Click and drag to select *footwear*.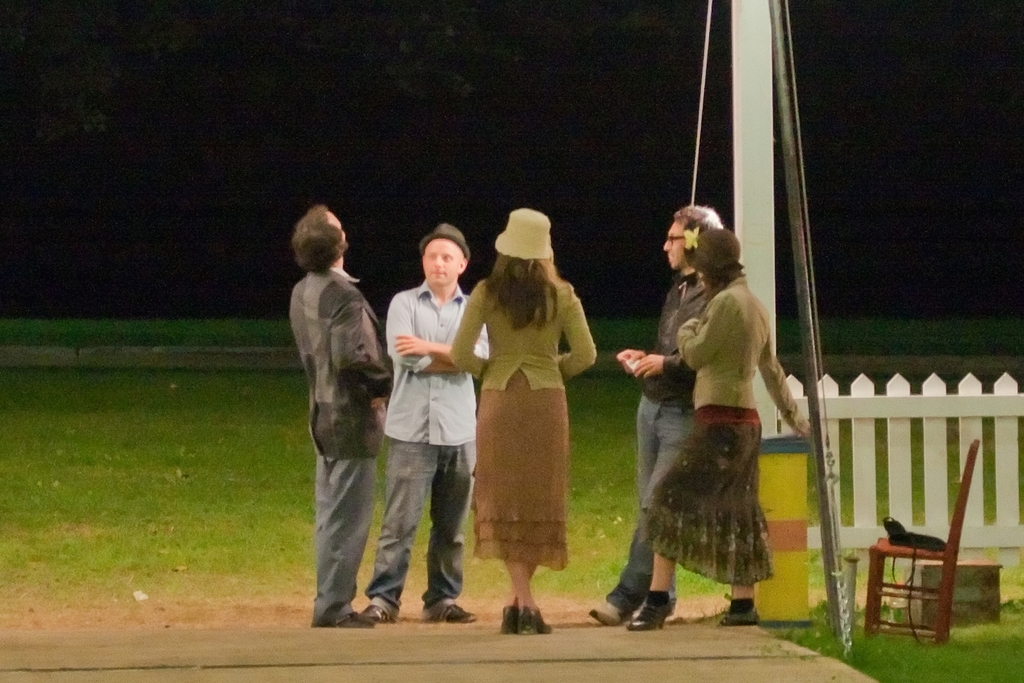
Selection: l=613, t=562, r=677, b=635.
